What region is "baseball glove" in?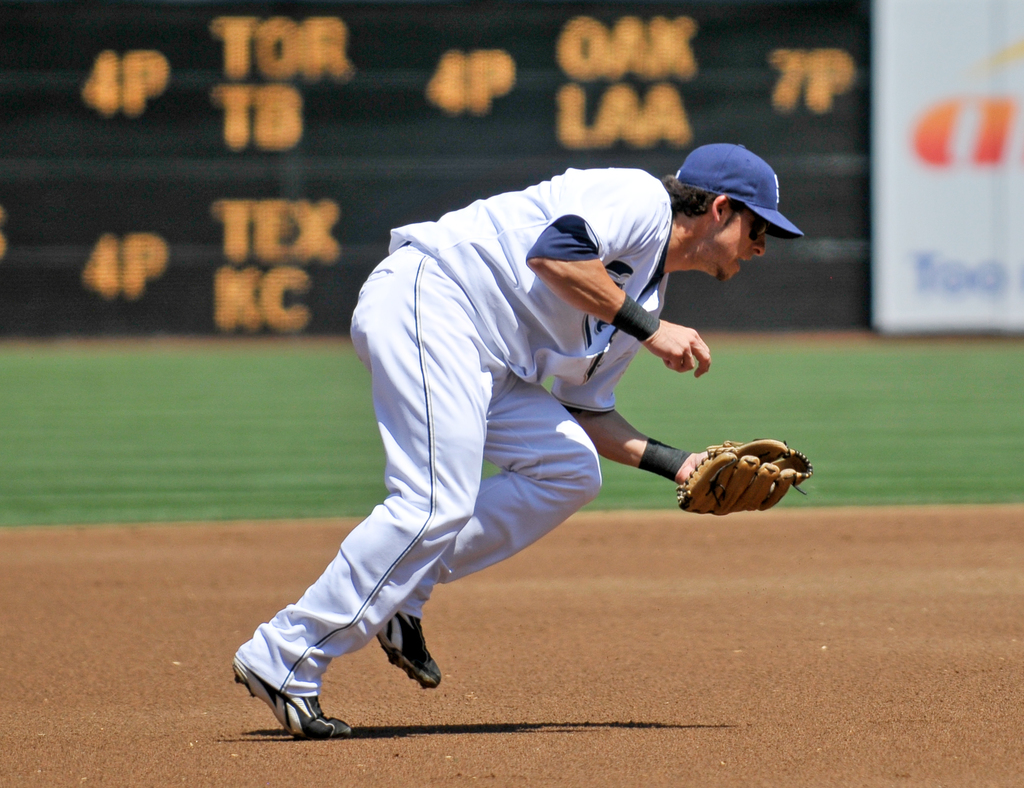
[left=673, top=435, right=815, bottom=516].
